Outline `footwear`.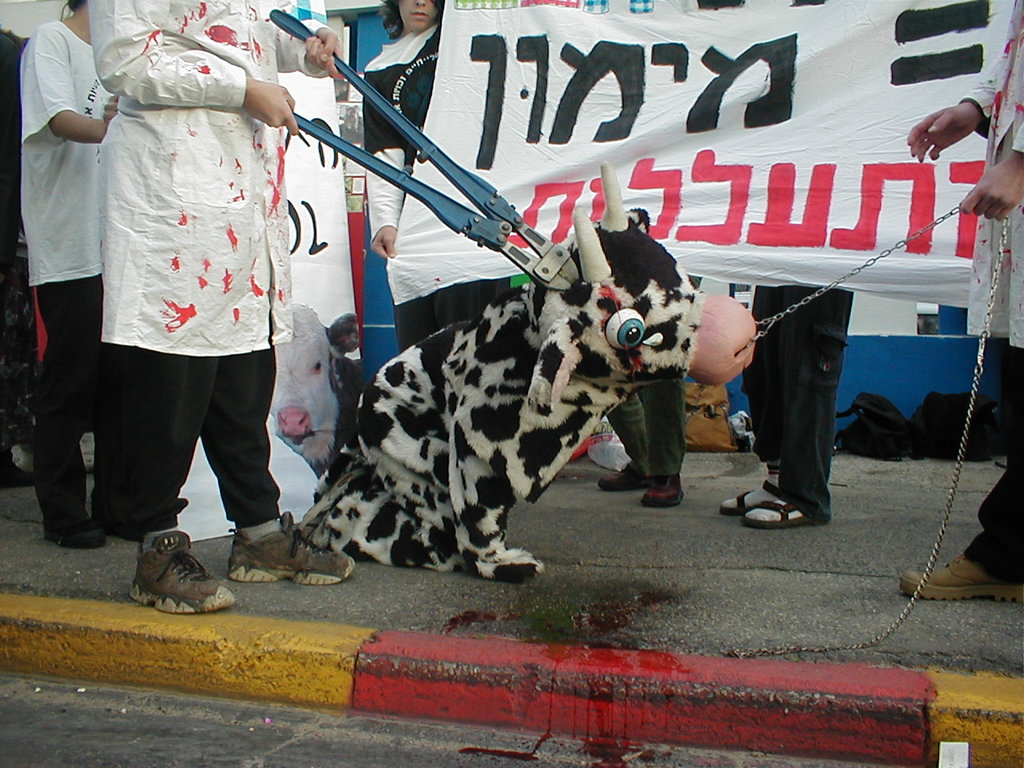
Outline: {"x1": 0, "y1": 451, "x2": 31, "y2": 486}.
